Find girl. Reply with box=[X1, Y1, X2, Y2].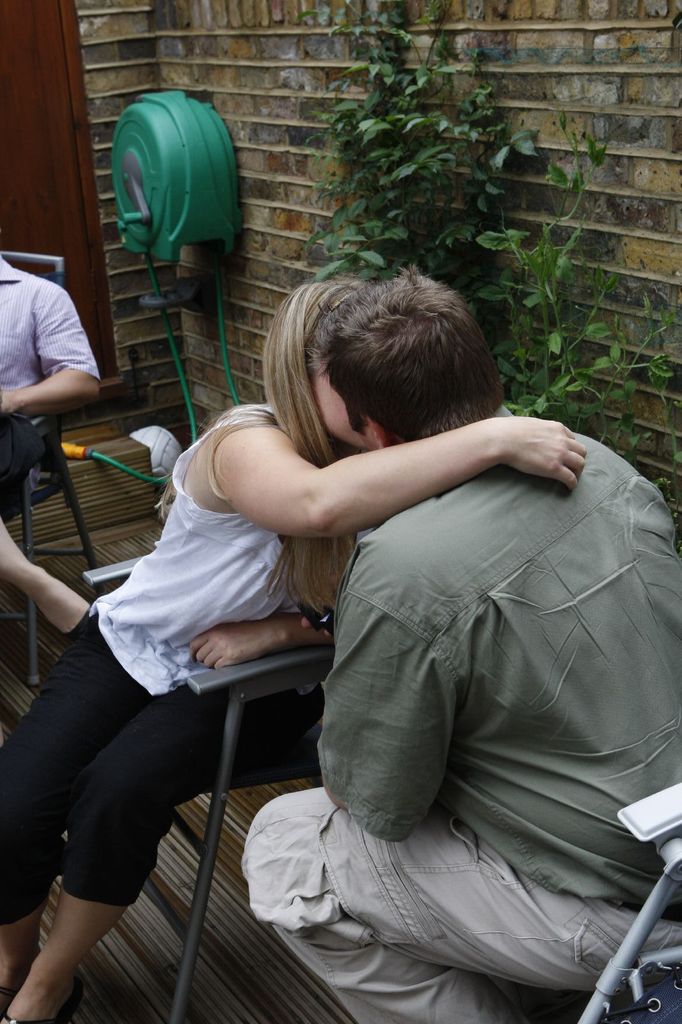
box=[0, 273, 588, 1023].
